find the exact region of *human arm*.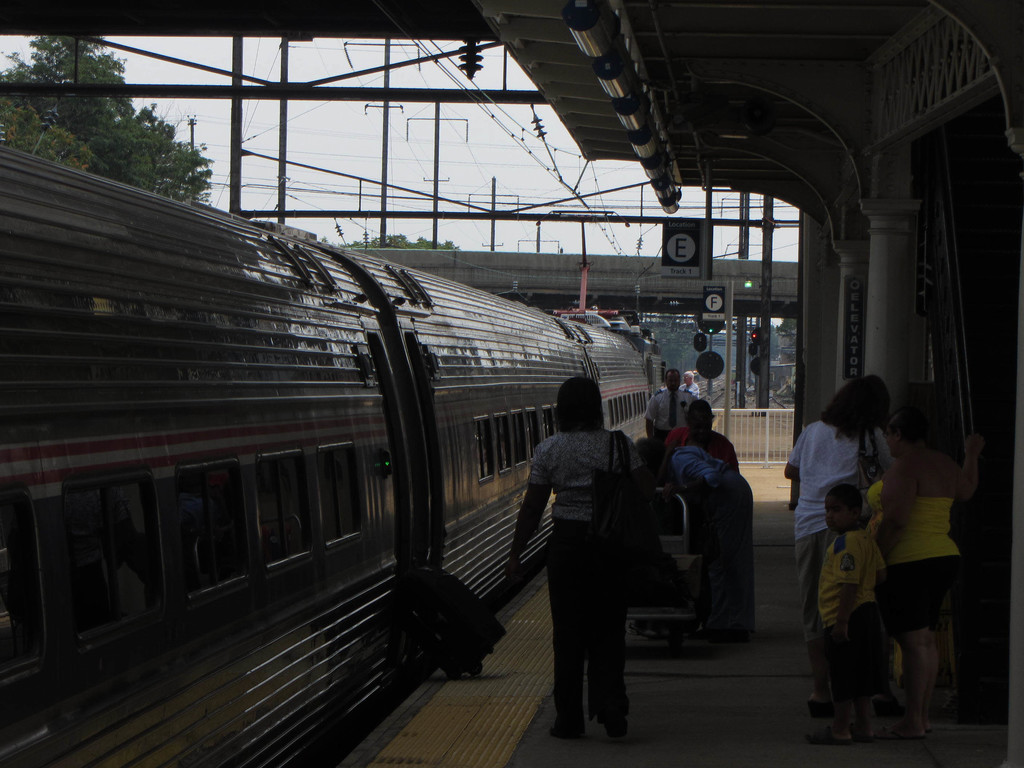
Exact region: region(676, 446, 724, 491).
